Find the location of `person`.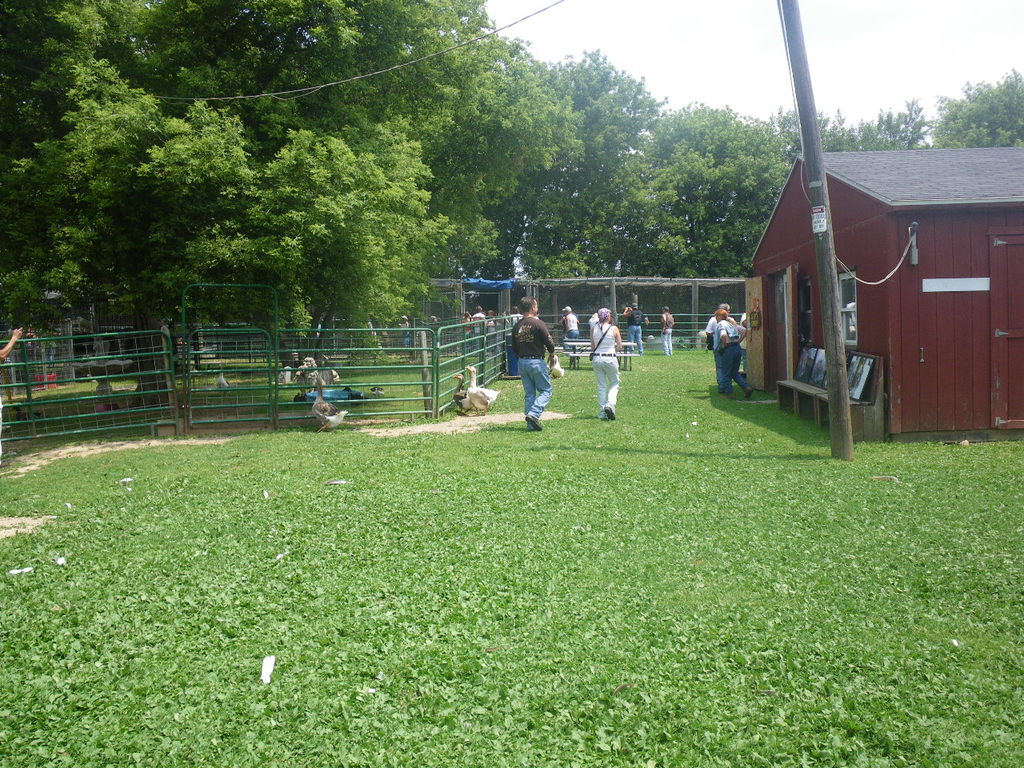
Location: 474:305:488:357.
